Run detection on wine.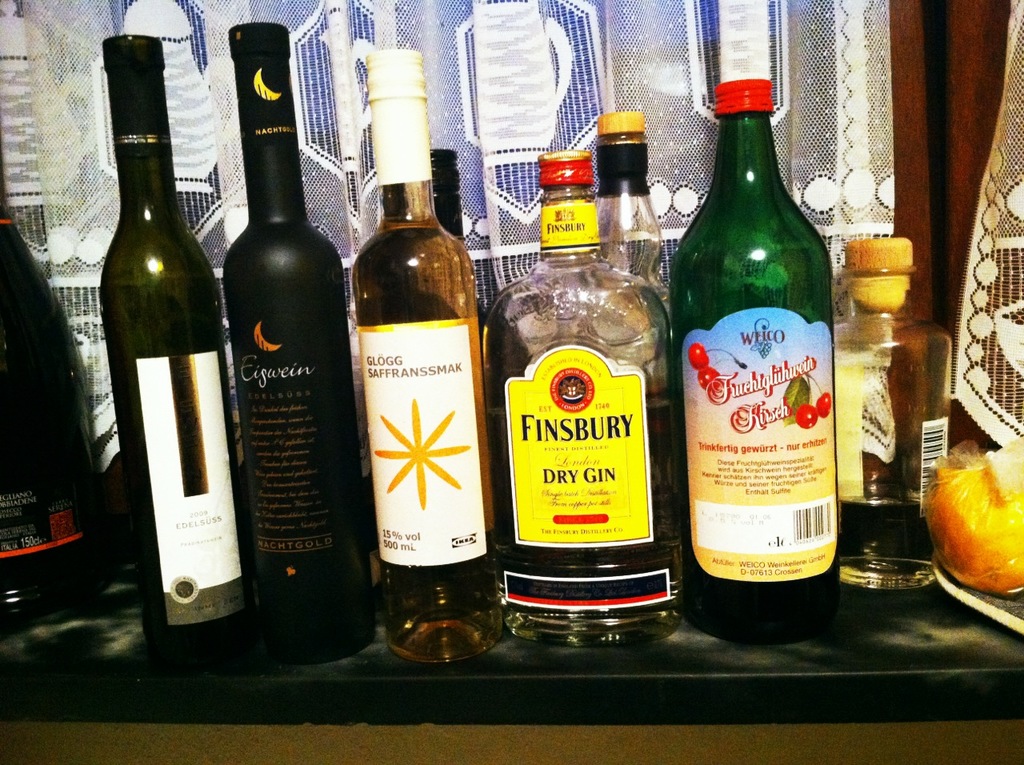
Result: box=[100, 36, 258, 669].
